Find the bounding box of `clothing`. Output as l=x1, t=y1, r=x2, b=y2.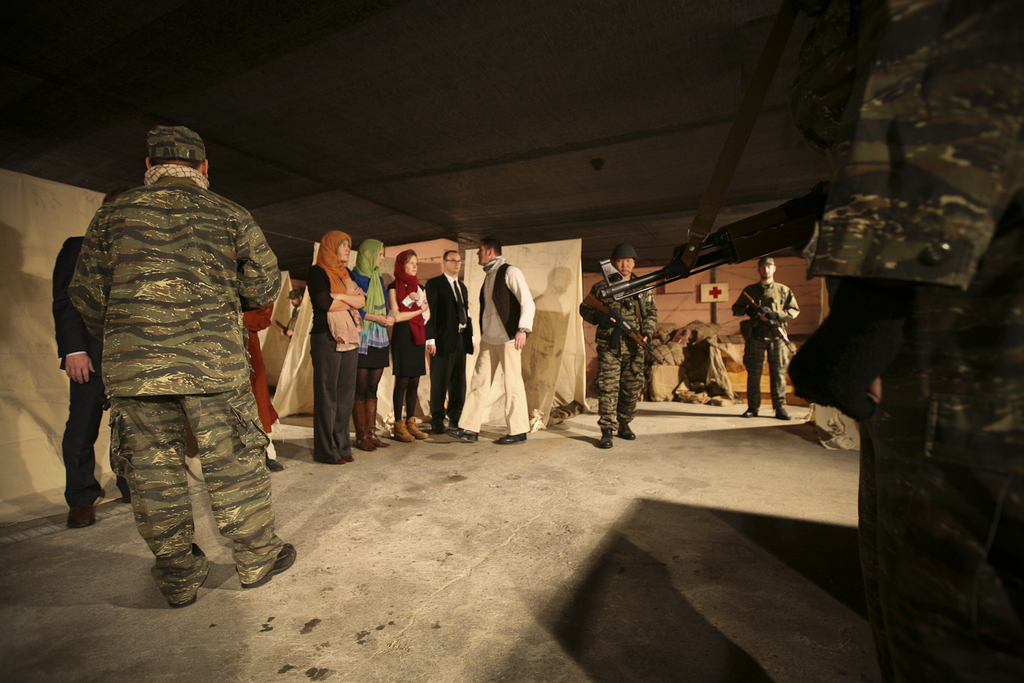
l=571, t=272, r=666, b=435.
